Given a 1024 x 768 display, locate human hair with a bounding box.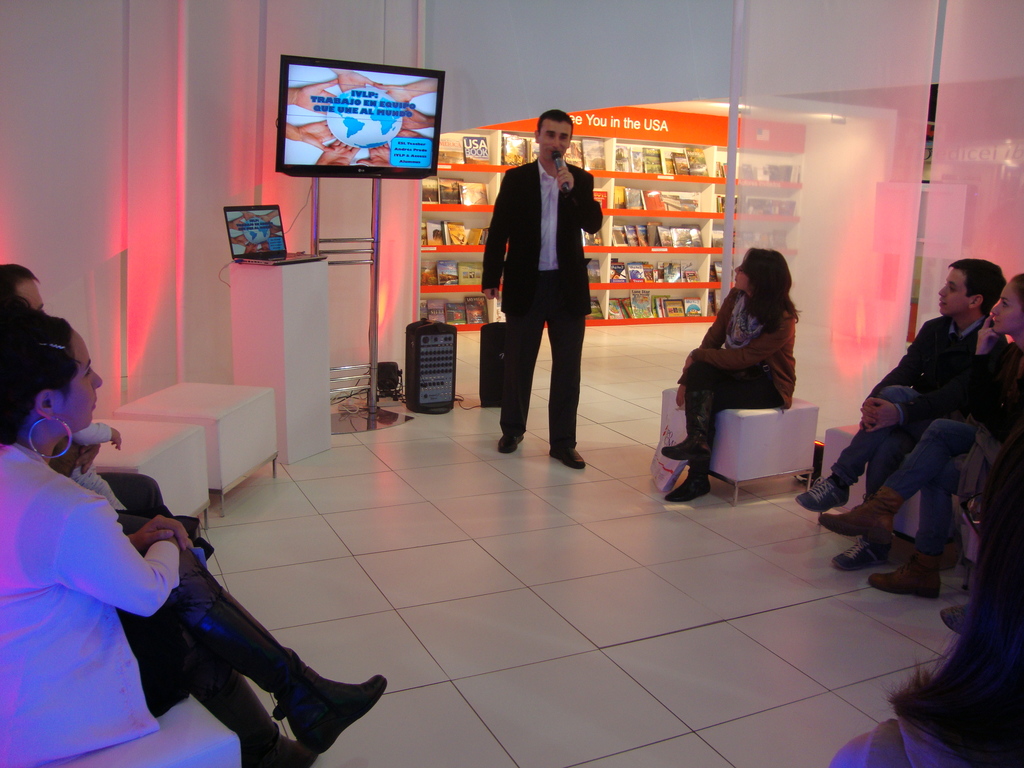
Located: (734, 246, 802, 340).
